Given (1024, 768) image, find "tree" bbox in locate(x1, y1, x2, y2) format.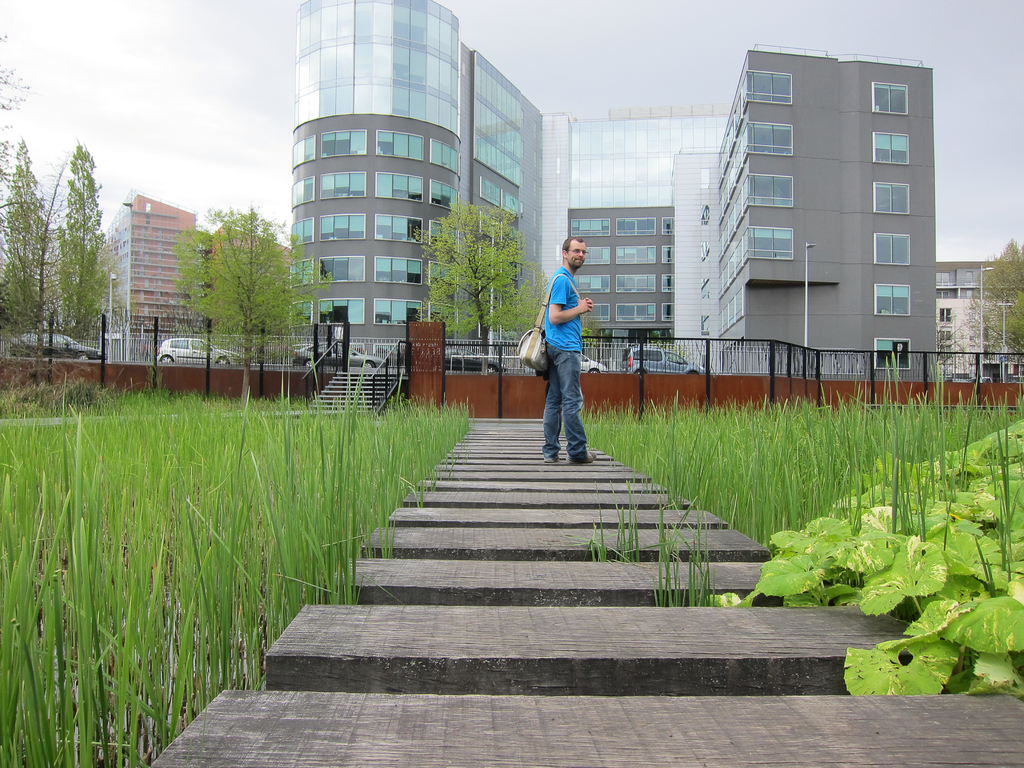
locate(411, 198, 532, 376).
